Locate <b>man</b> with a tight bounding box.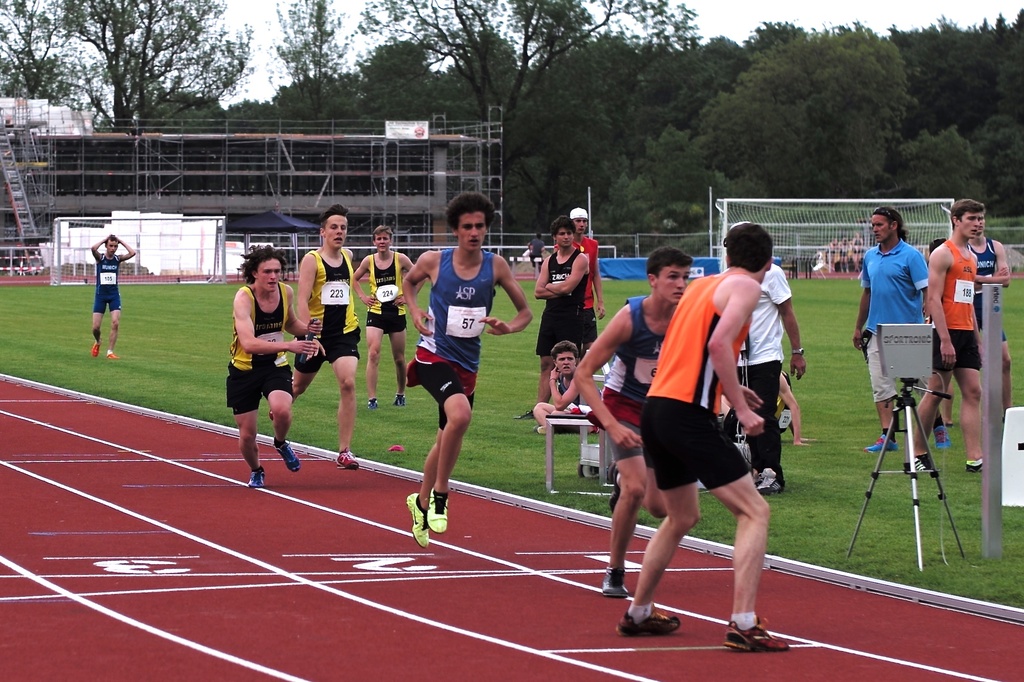
bbox=(89, 233, 135, 356).
